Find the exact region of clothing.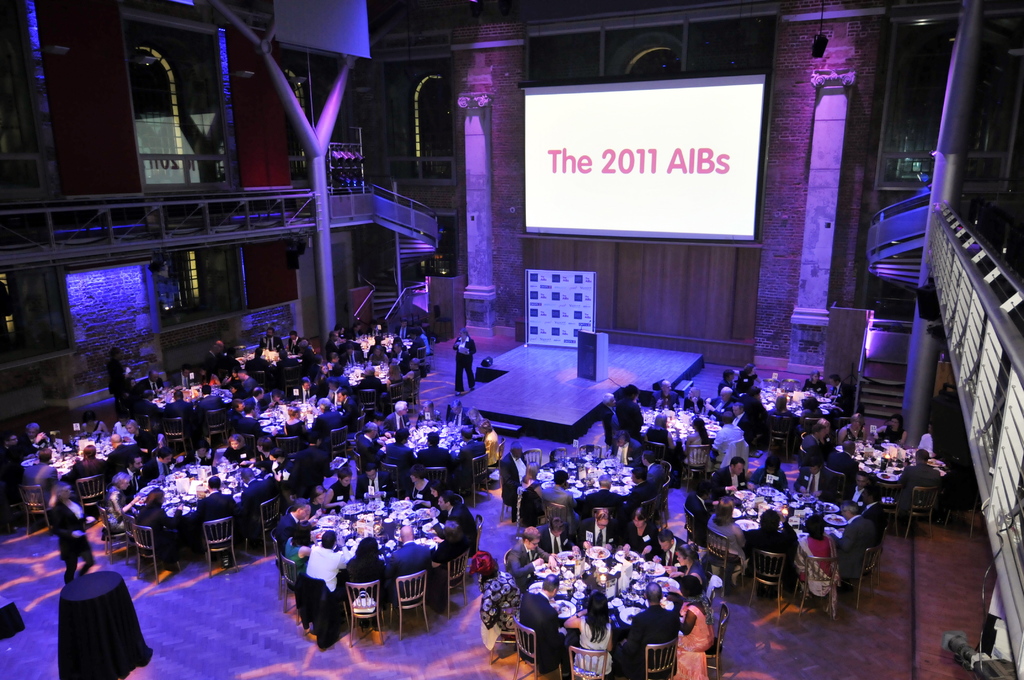
Exact region: crop(499, 443, 529, 509).
